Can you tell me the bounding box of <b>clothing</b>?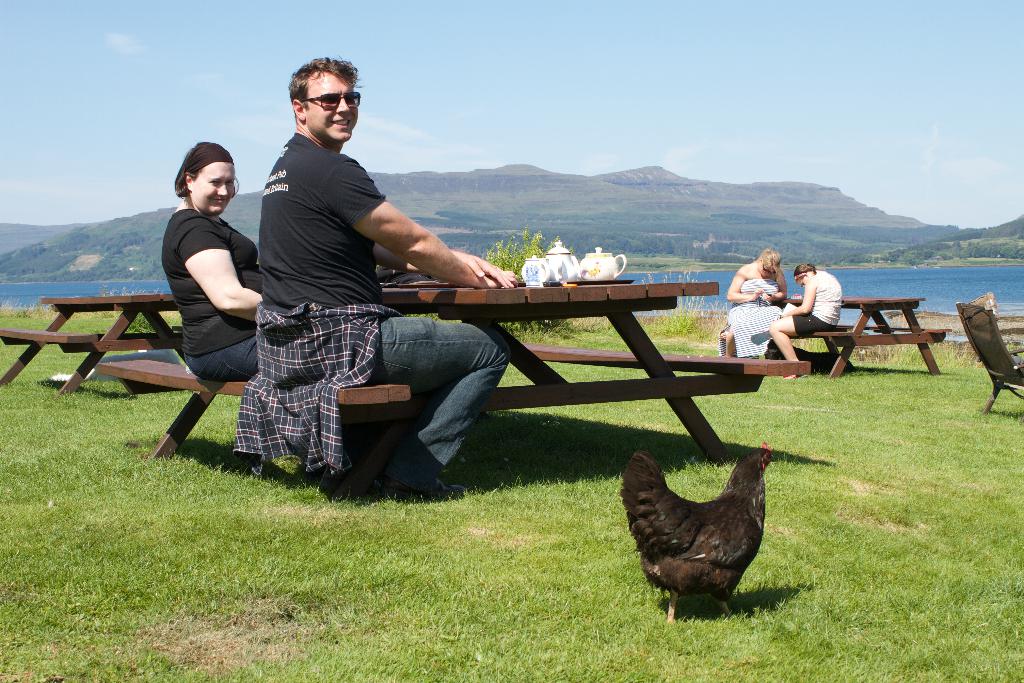
232:134:511:483.
